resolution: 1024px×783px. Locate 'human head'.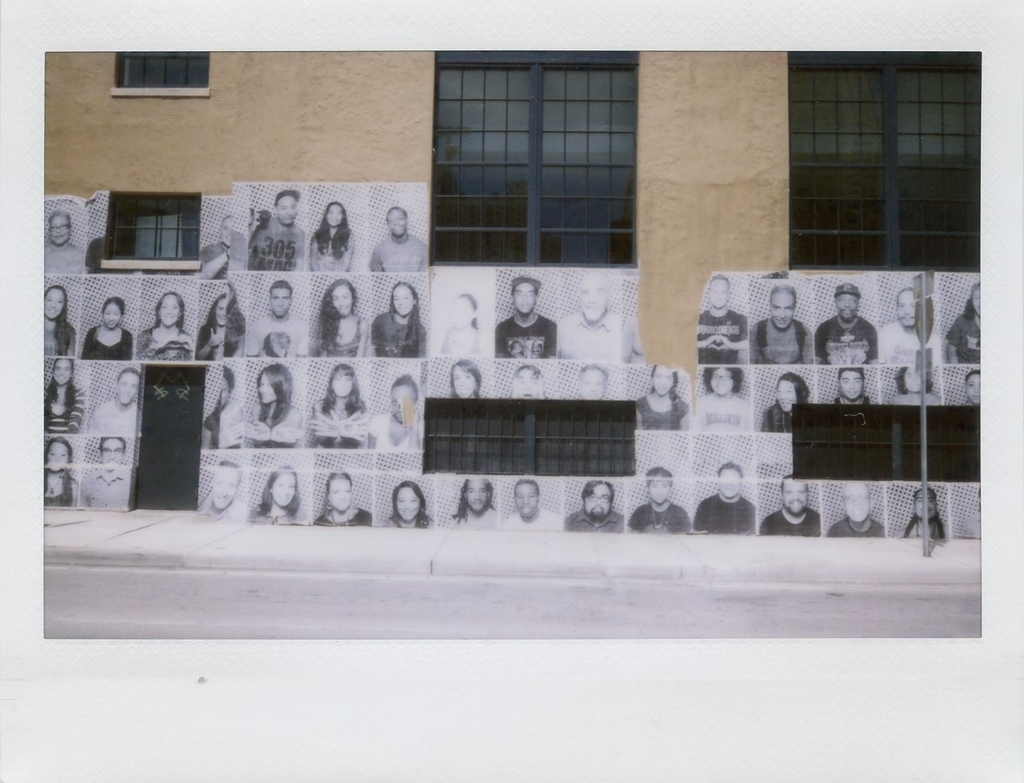
(507,365,542,397).
